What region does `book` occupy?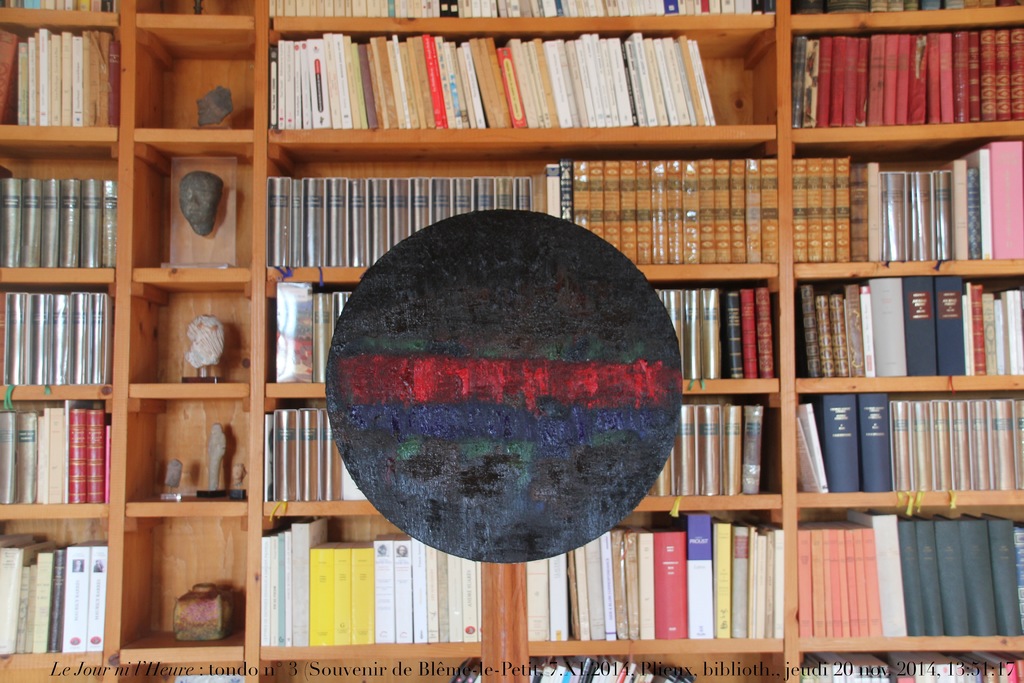
bbox=(644, 456, 676, 500).
